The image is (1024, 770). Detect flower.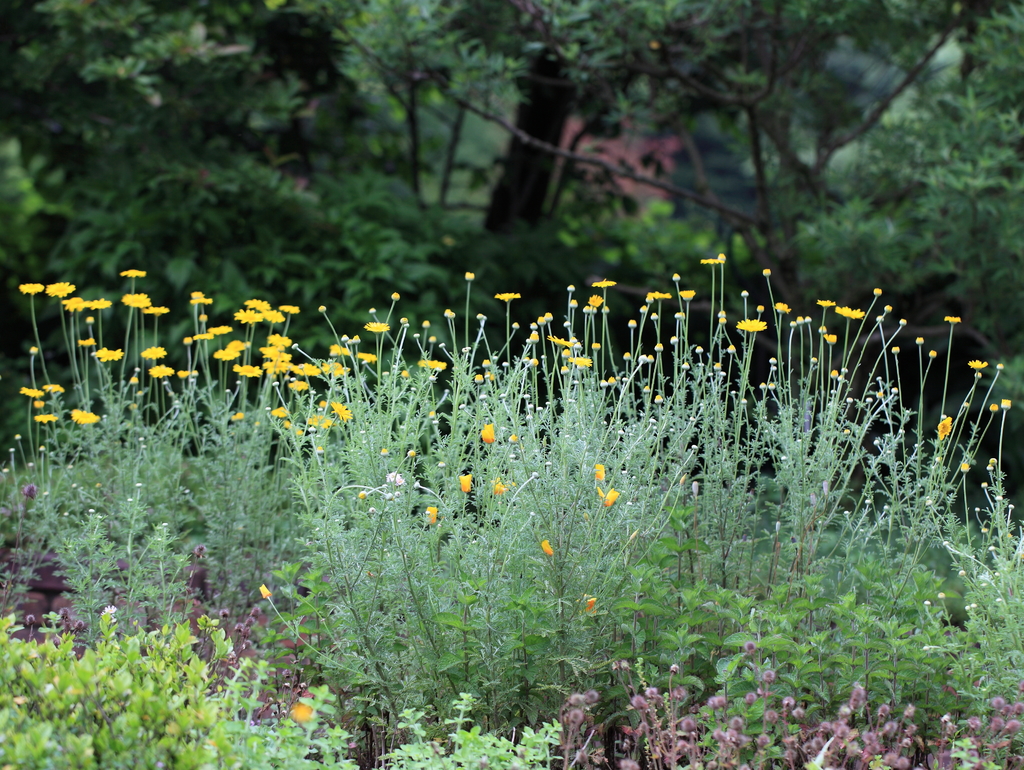
Detection: locate(735, 320, 758, 336).
